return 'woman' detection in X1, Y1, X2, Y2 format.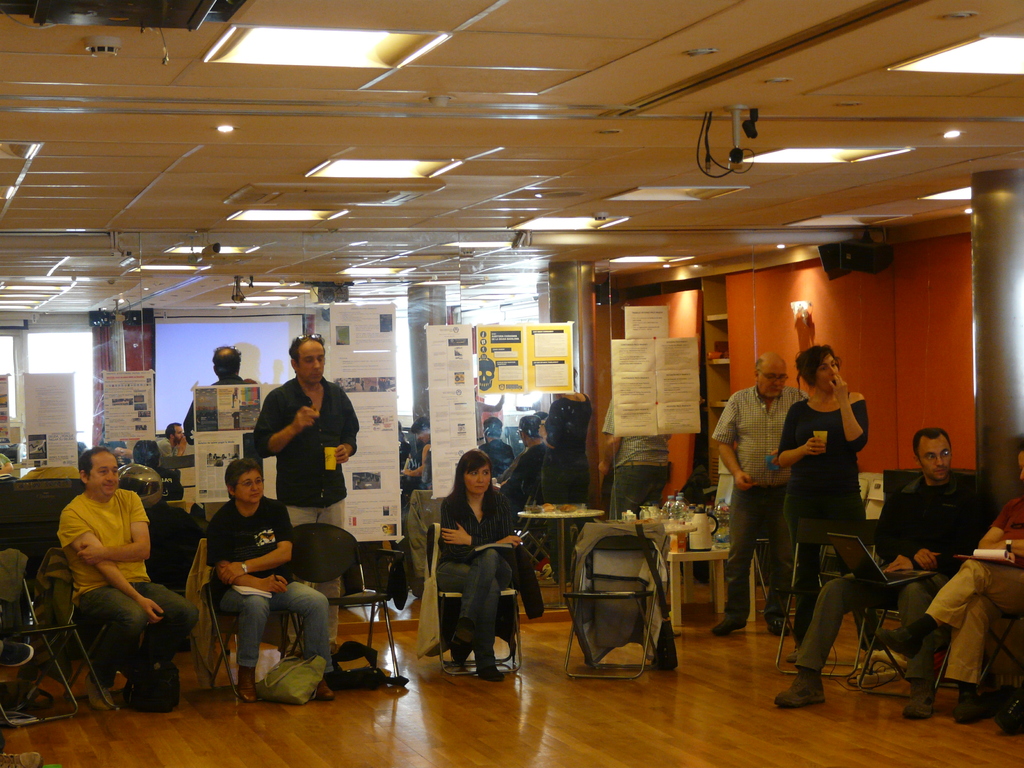
207, 461, 333, 707.
